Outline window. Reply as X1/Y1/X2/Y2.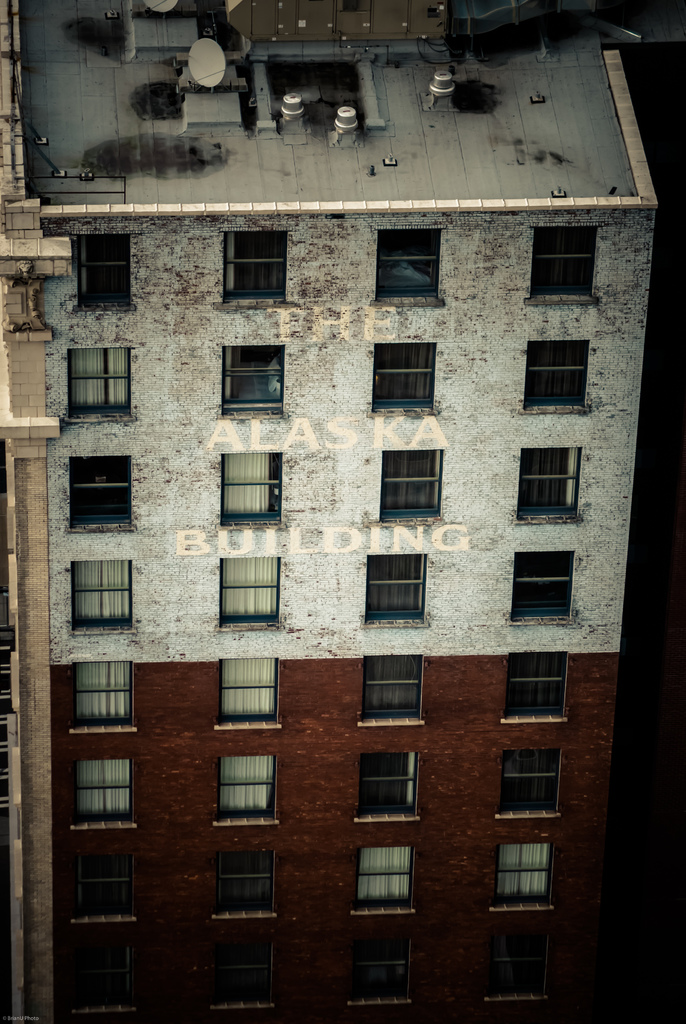
486/847/558/914.
